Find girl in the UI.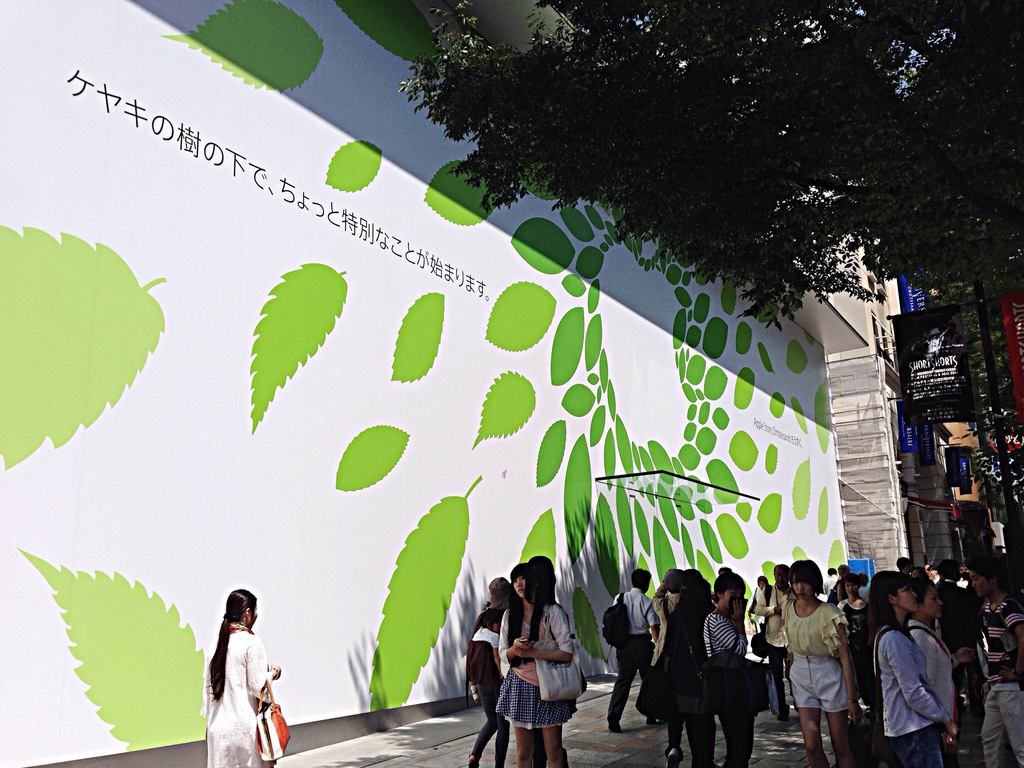
UI element at {"x1": 465, "y1": 580, "x2": 512, "y2": 764}.
